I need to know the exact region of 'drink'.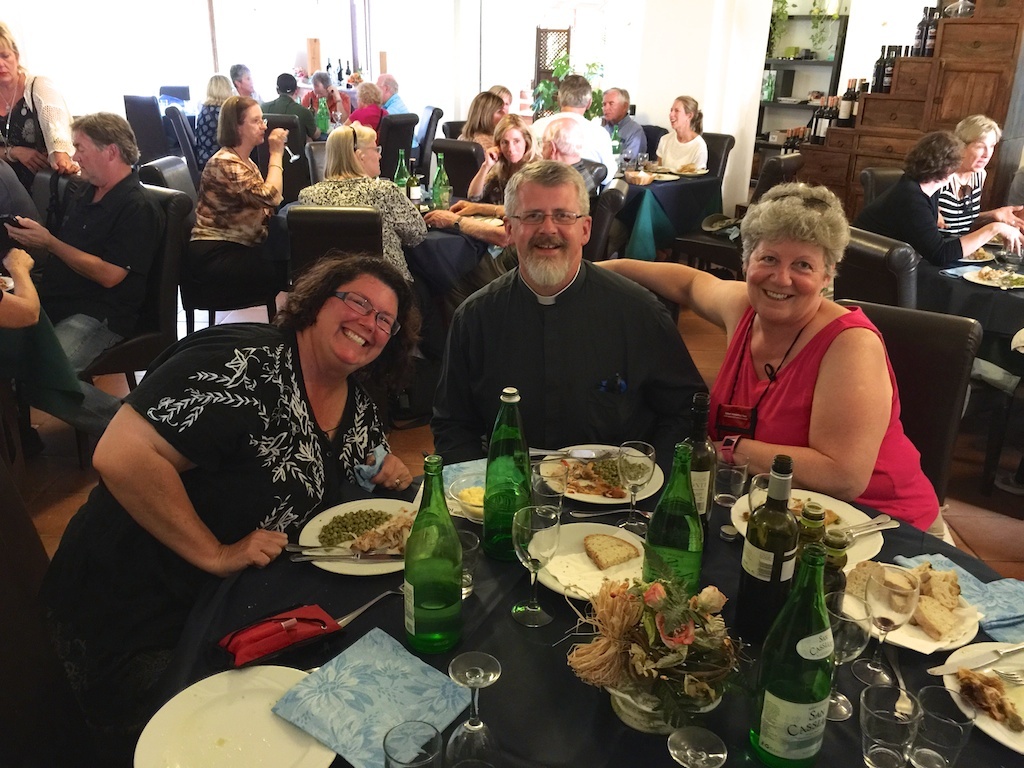
Region: crop(639, 497, 706, 587).
